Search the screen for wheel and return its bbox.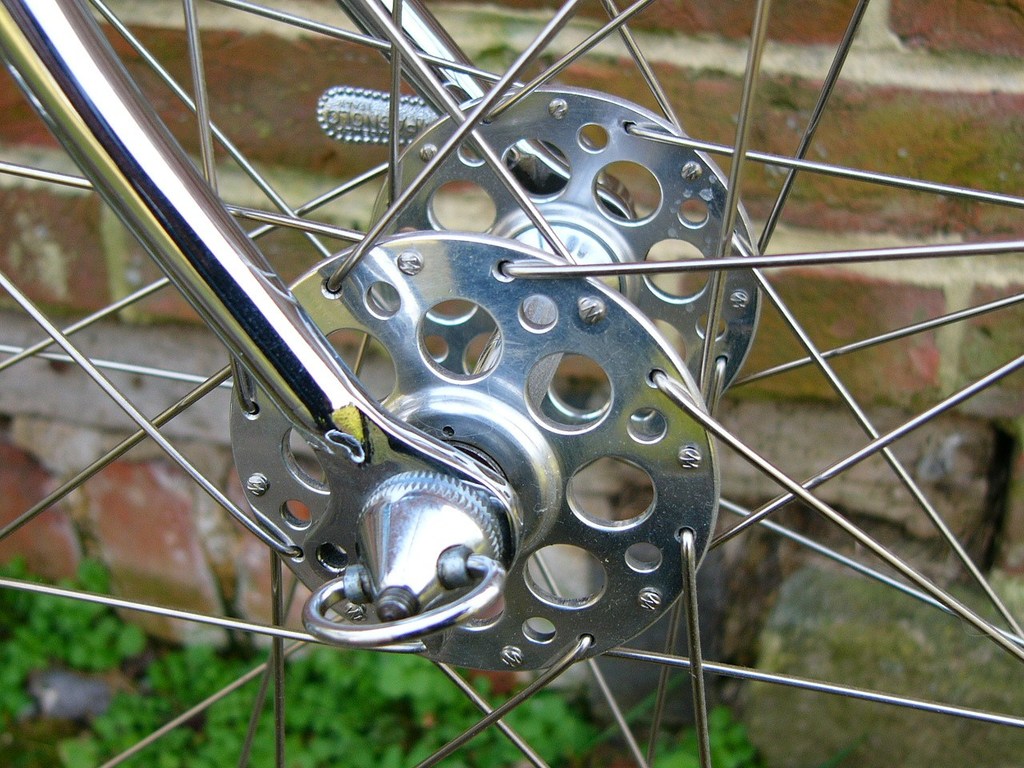
Found: l=0, t=0, r=1023, b=767.
